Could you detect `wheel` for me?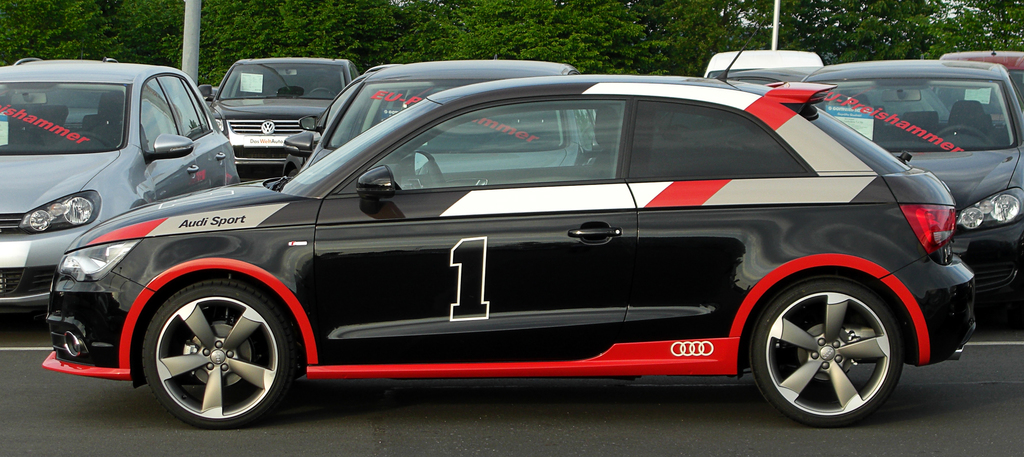
Detection result: 65:131:113:146.
